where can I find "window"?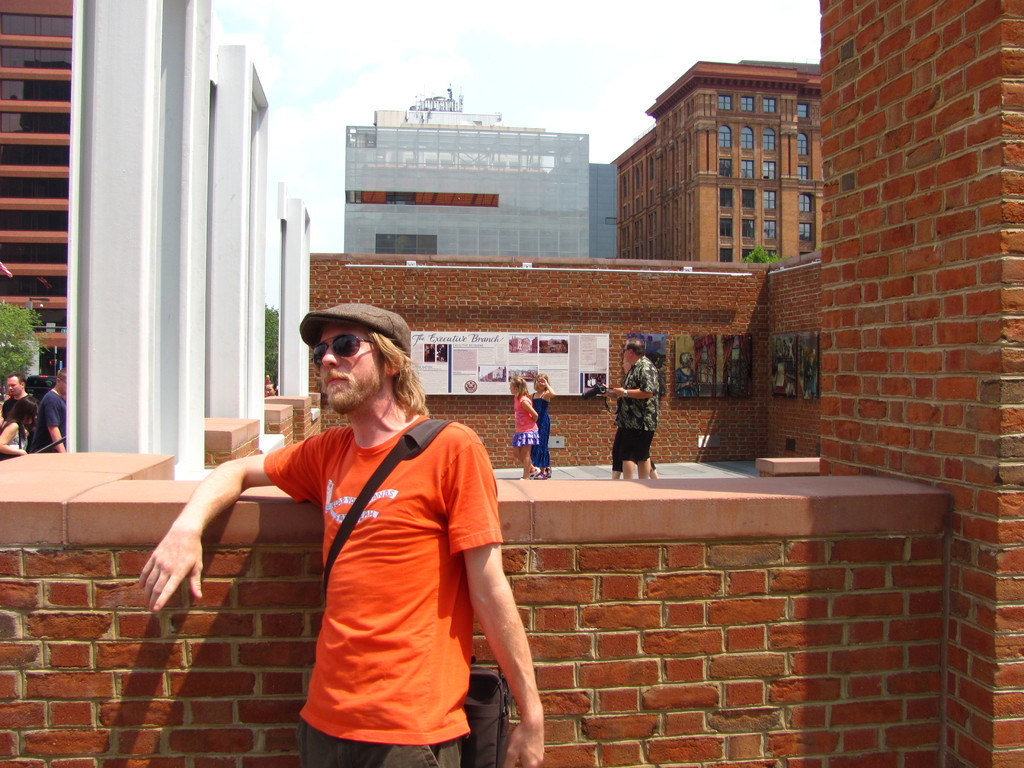
You can find it at l=717, t=160, r=732, b=179.
